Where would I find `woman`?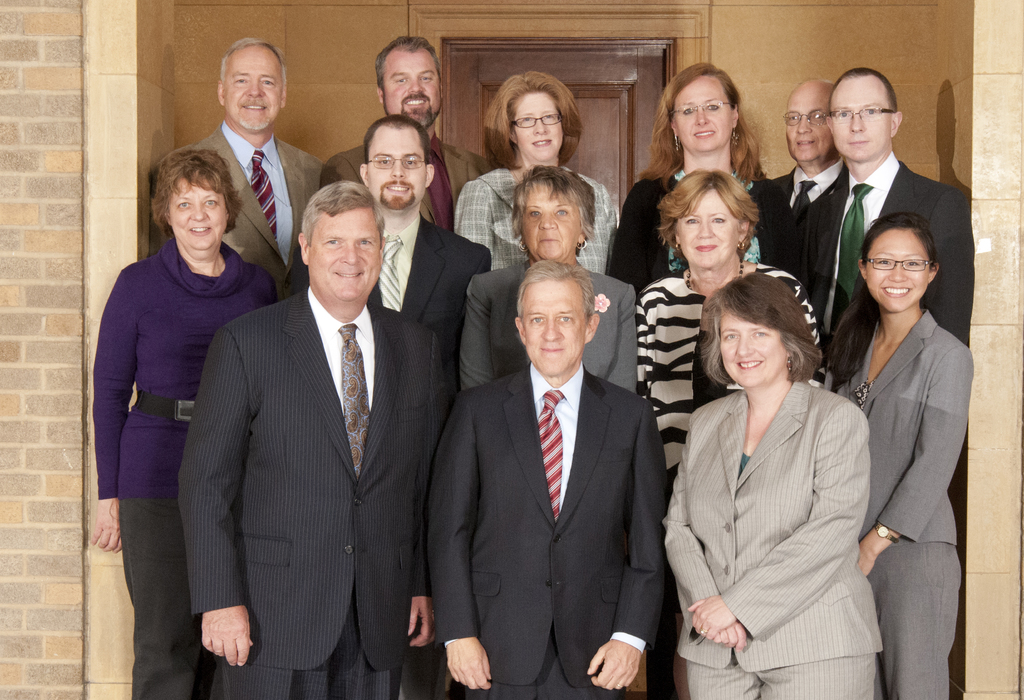
At [left=452, top=59, right=629, bottom=304].
